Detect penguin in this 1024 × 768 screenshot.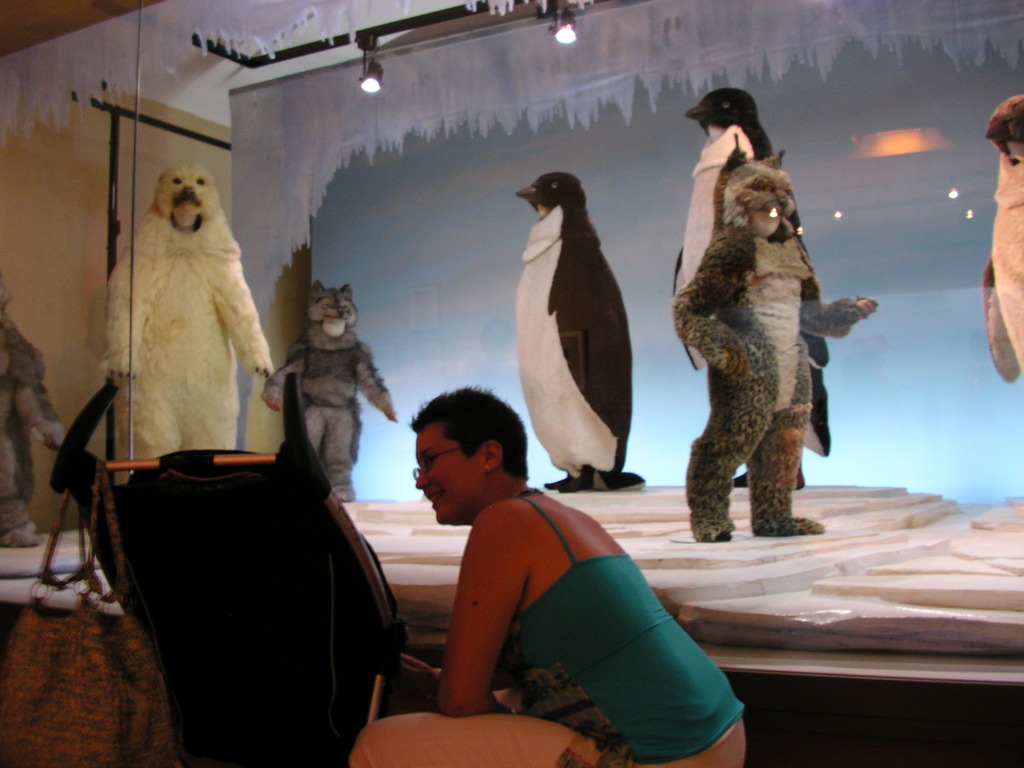
Detection: 672, 84, 831, 488.
